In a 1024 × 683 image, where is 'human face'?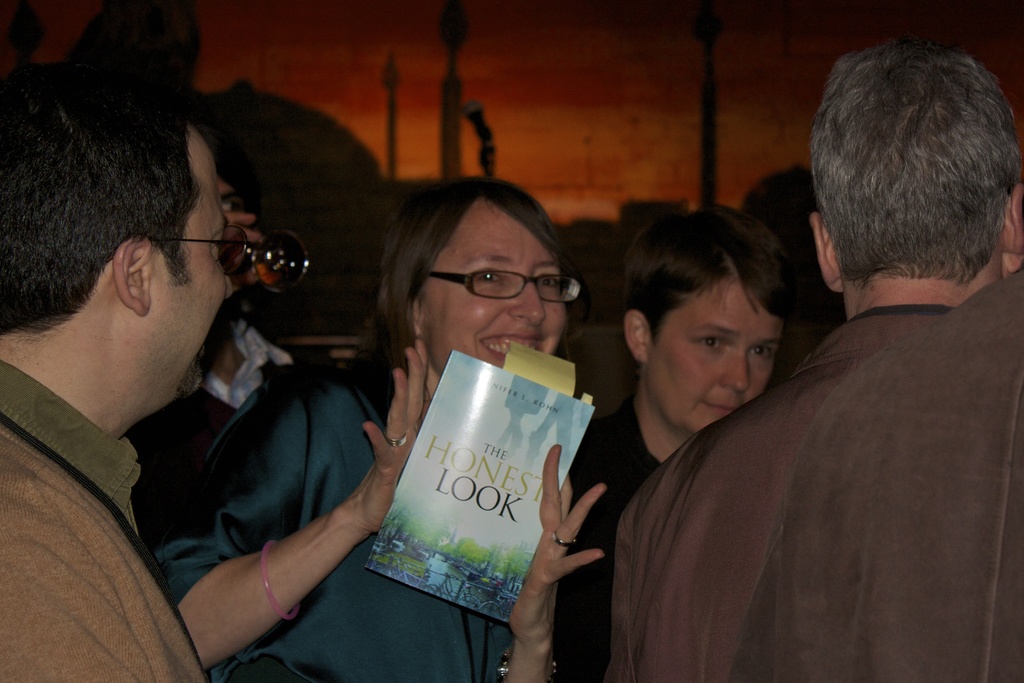
{"x1": 424, "y1": 199, "x2": 579, "y2": 378}.
